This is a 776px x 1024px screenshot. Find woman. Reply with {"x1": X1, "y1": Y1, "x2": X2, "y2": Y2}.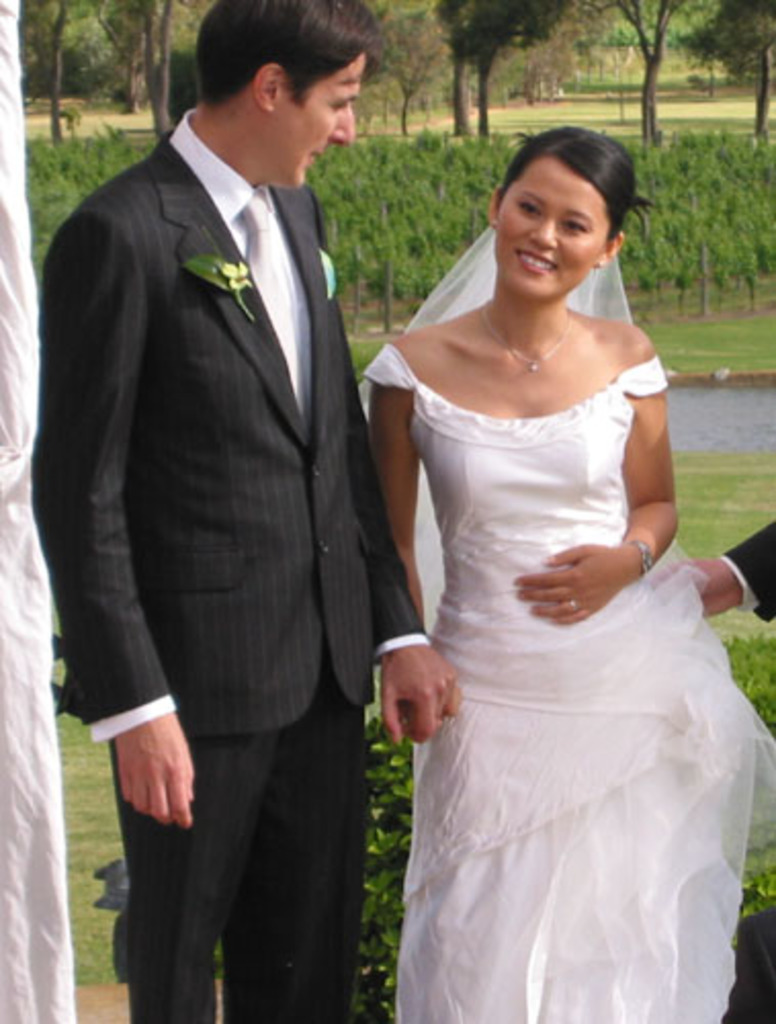
{"x1": 328, "y1": 92, "x2": 753, "y2": 1023}.
